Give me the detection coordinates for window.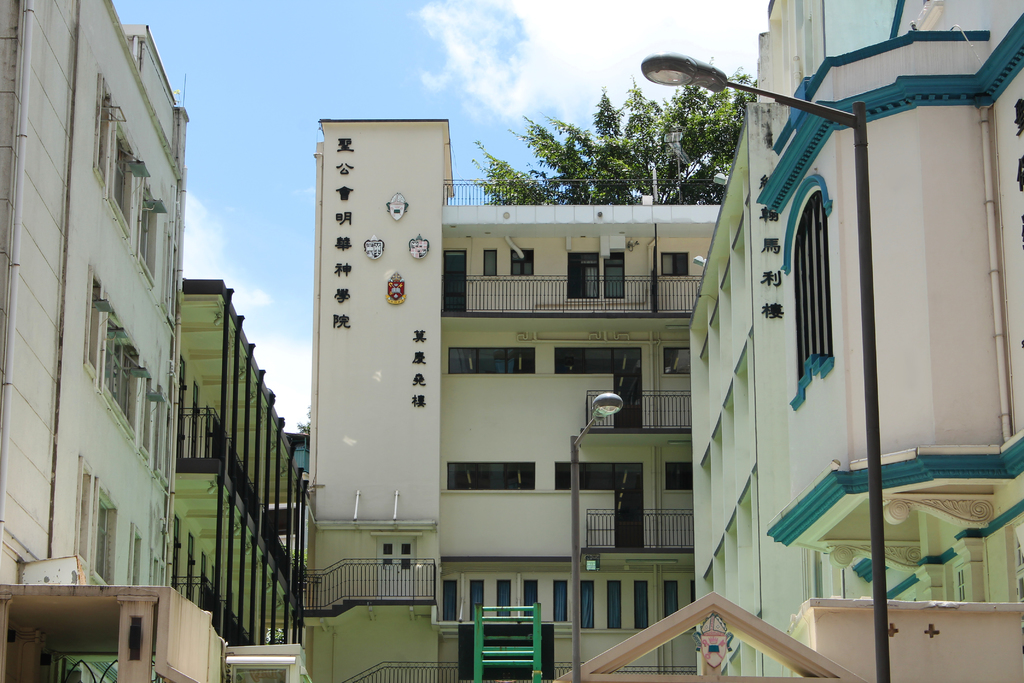
(448, 345, 537, 376).
